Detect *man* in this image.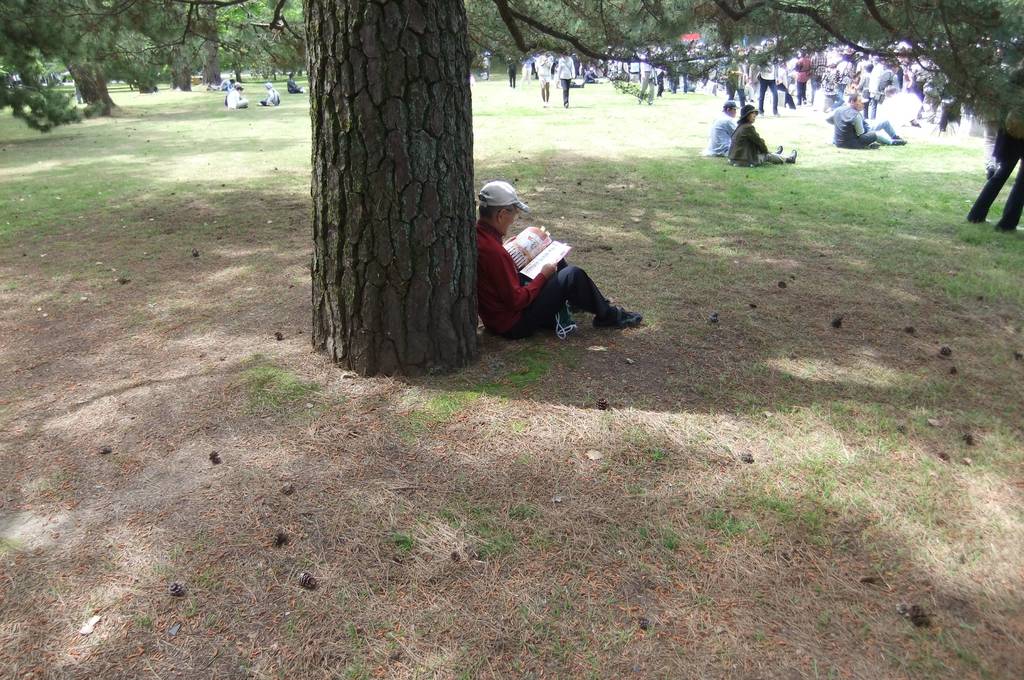
Detection: crop(760, 37, 781, 117).
